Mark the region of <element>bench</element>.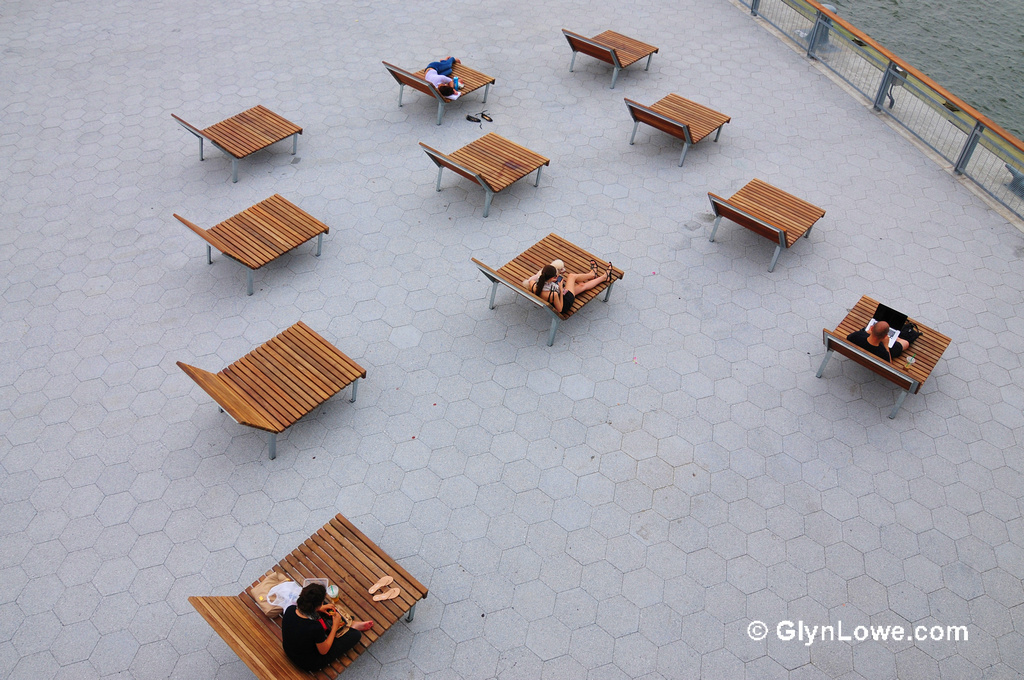
Region: {"left": 626, "top": 89, "right": 731, "bottom": 166}.
